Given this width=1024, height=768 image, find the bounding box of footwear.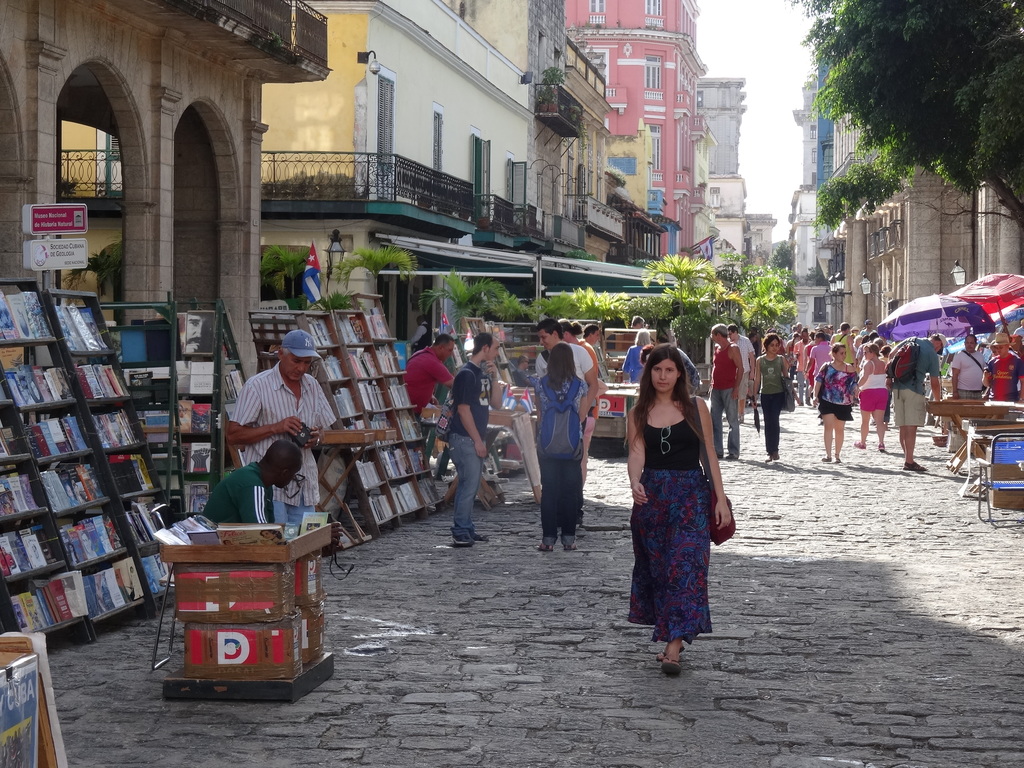
{"x1": 713, "y1": 452, "x2": 725, "y2": 461}.
